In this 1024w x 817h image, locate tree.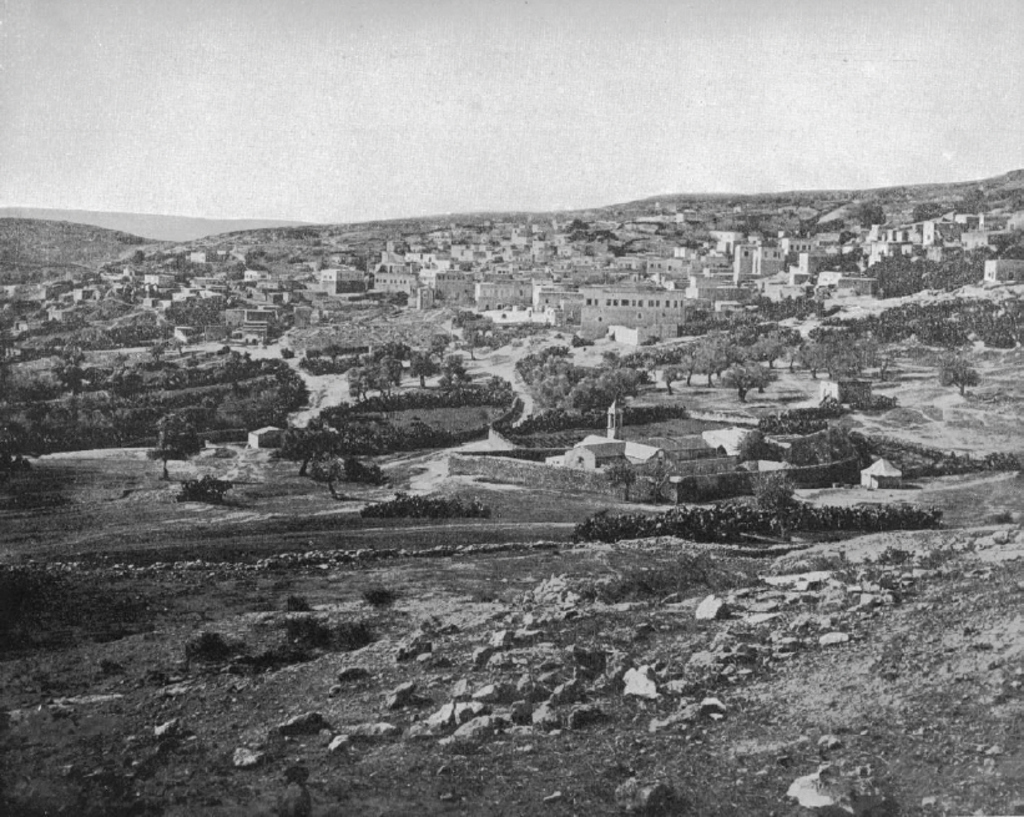
Bounding box: pyautogui.locateOnScreen(939, 360, 978, 397).
